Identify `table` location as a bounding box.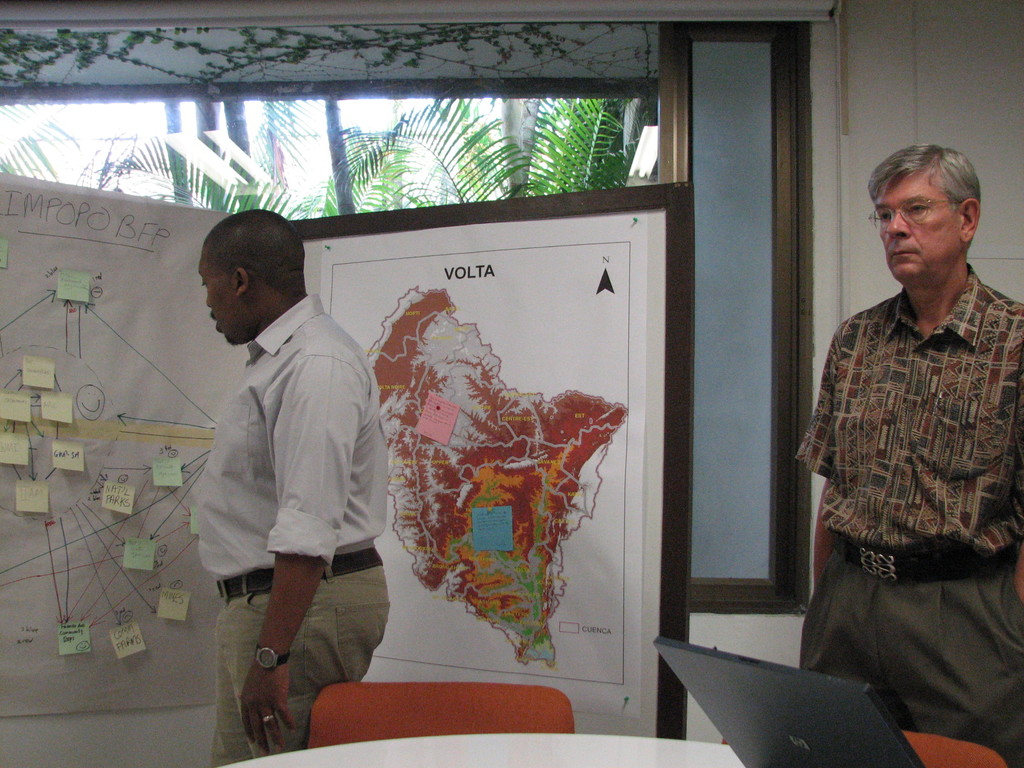
bbox=[219, 730, 756, 767].
